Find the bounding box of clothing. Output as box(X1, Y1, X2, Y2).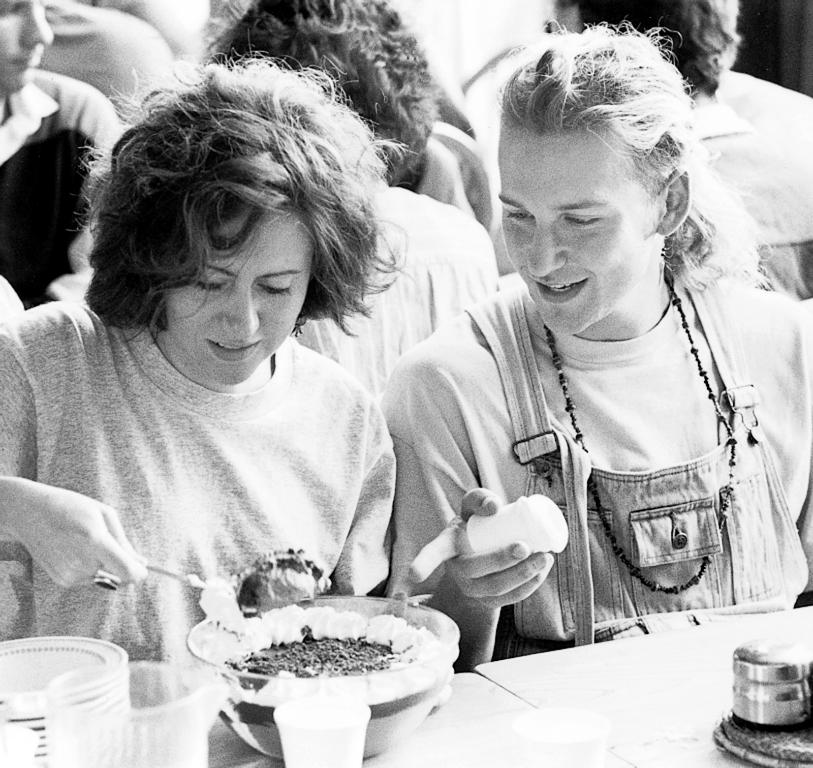
box(316, 175, 497, 394).
